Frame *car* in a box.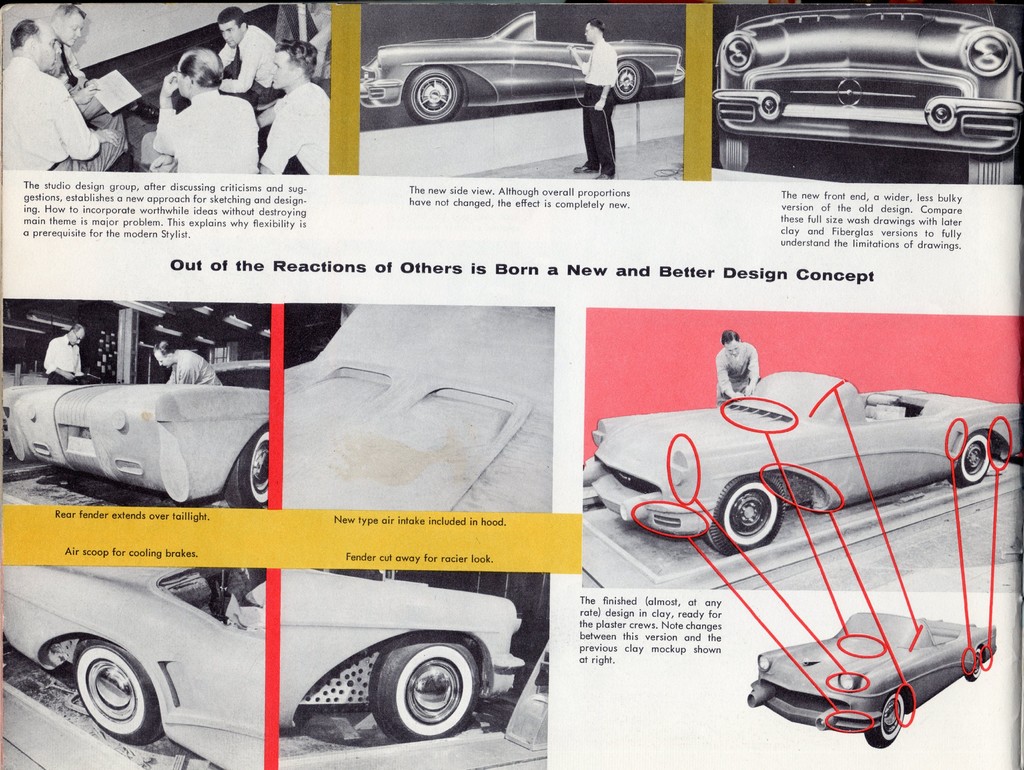
282 575 530 750.
